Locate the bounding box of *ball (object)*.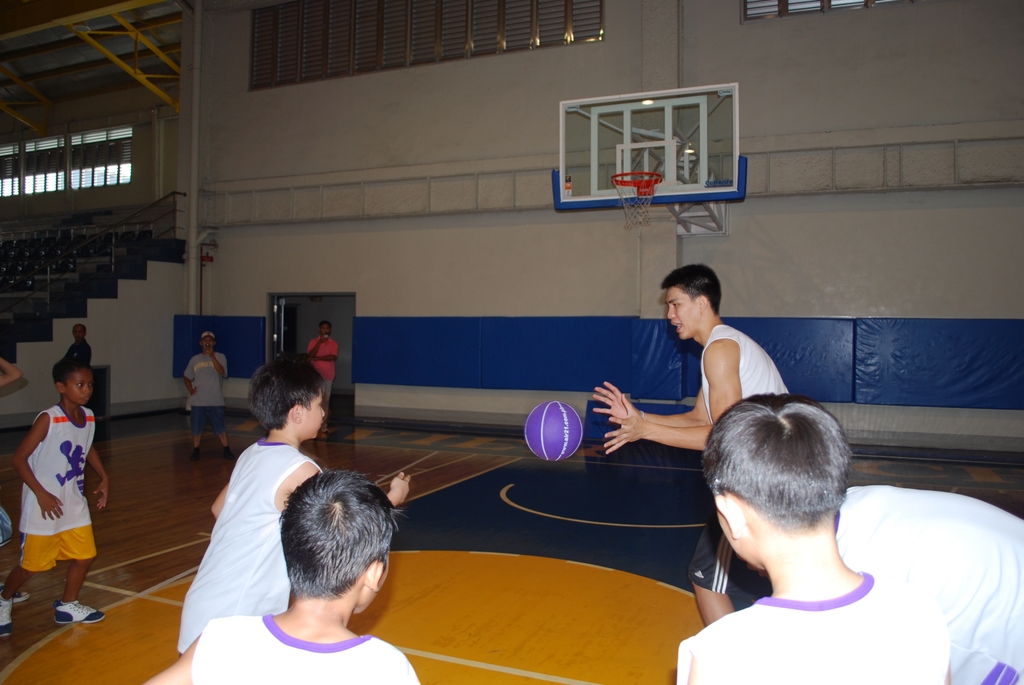
Bounding box: 525, 400, 587, 464.
